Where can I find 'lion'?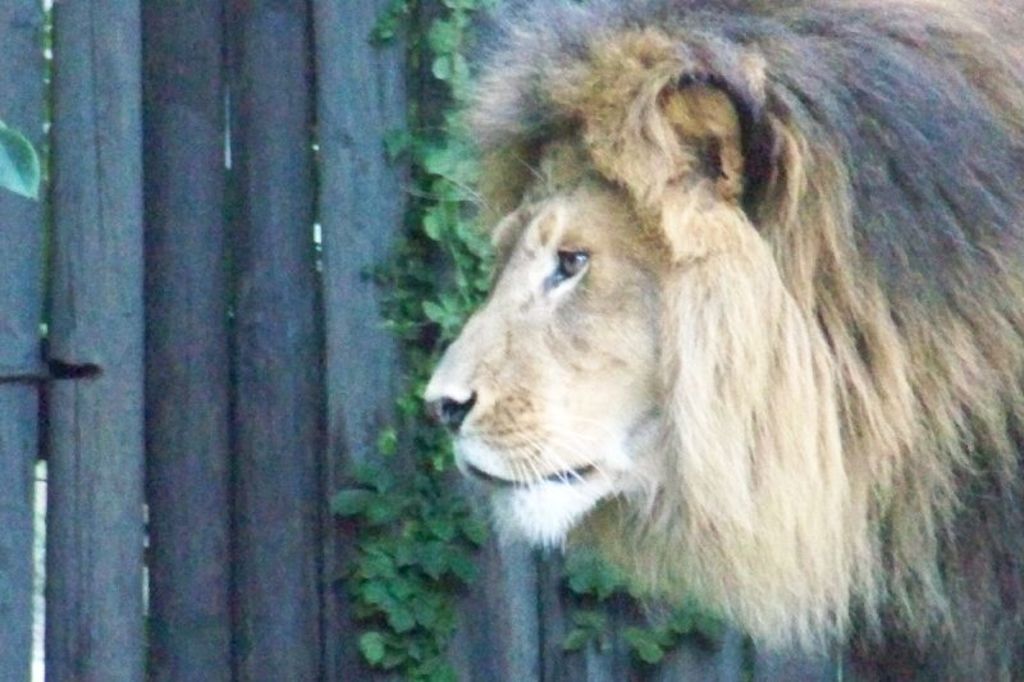
You can find it at [403, 0, 1023, 681].
